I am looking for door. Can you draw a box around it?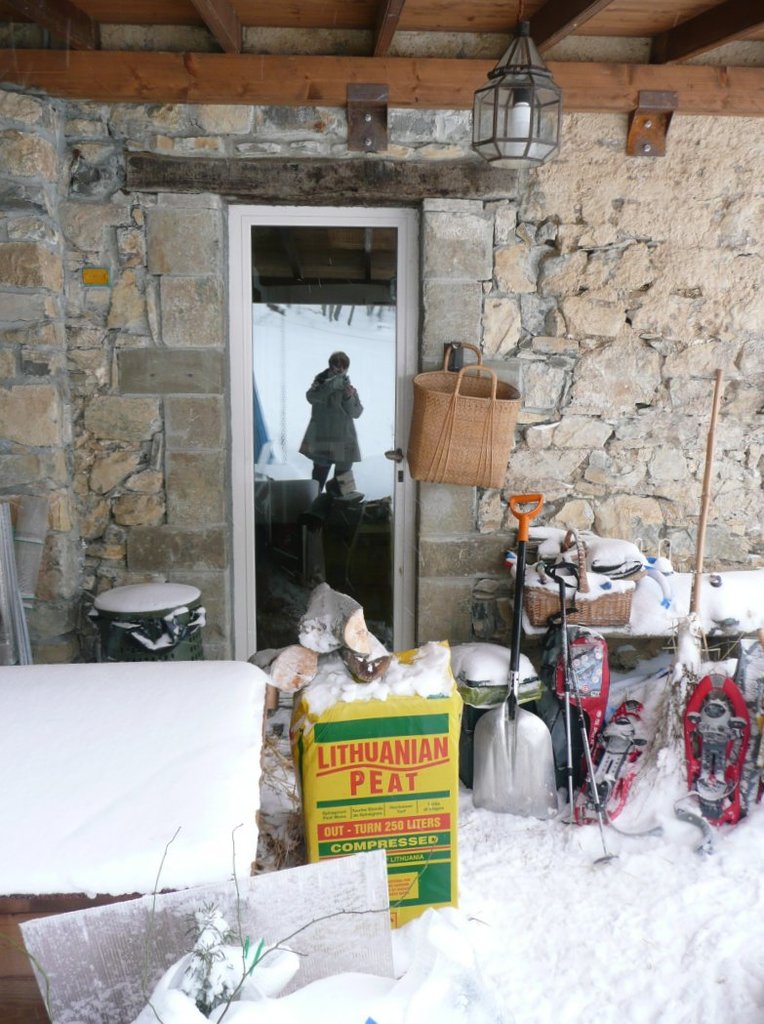
Sure, the bounding box is [232,205,415,659].
